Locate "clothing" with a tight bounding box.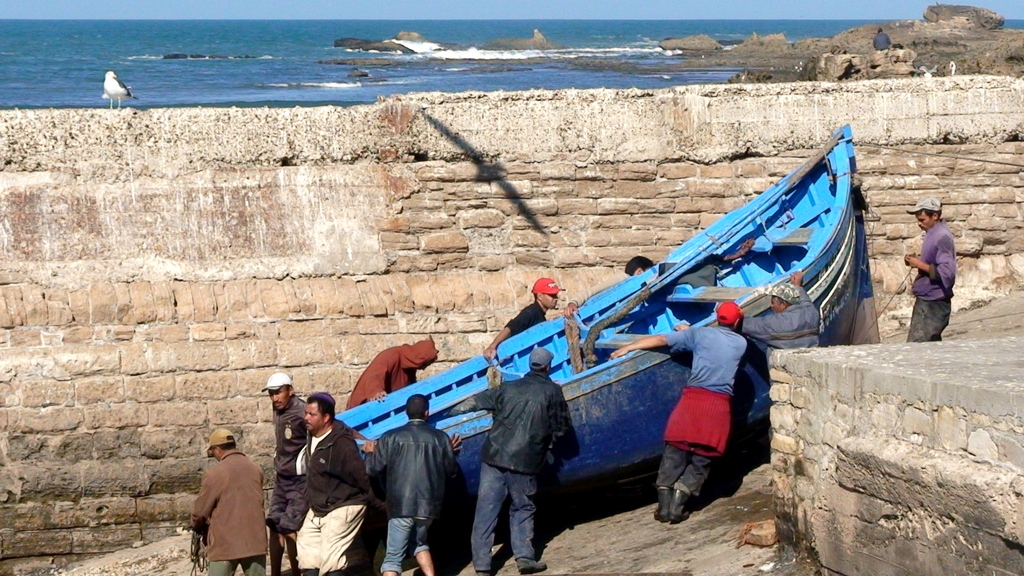
left=449, top=369, right=572, bottom=572.
